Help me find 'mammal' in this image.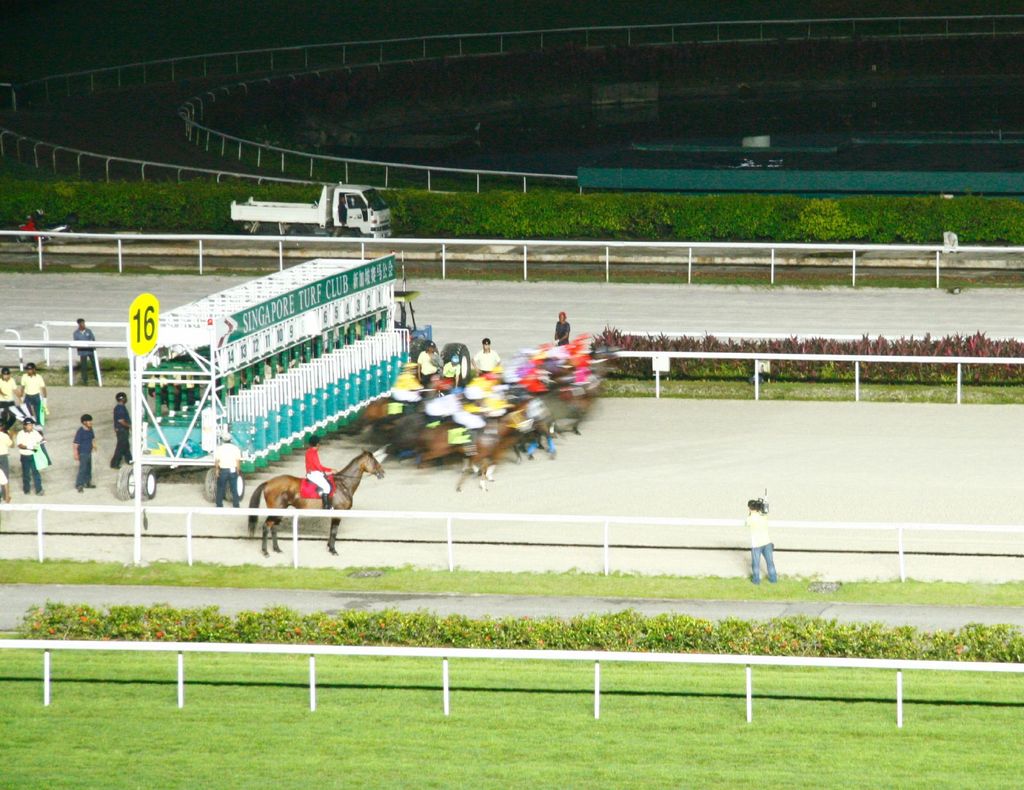
Found it: [x1=19, y1=361, x2=45, y2=426].
